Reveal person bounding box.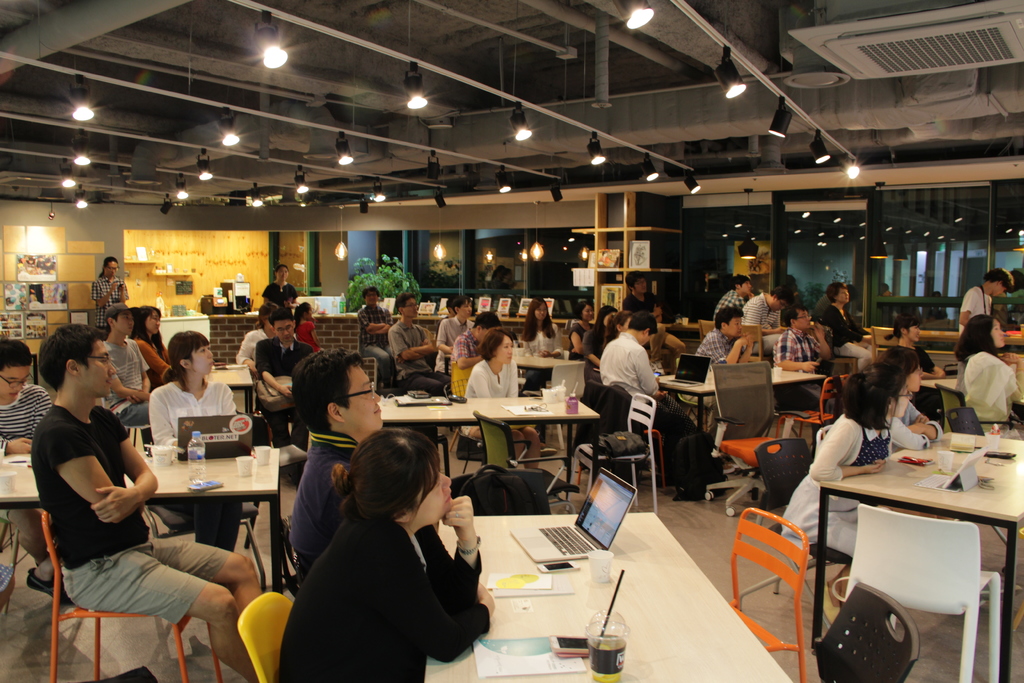
Revealed: 386, 288, 435, 392.
